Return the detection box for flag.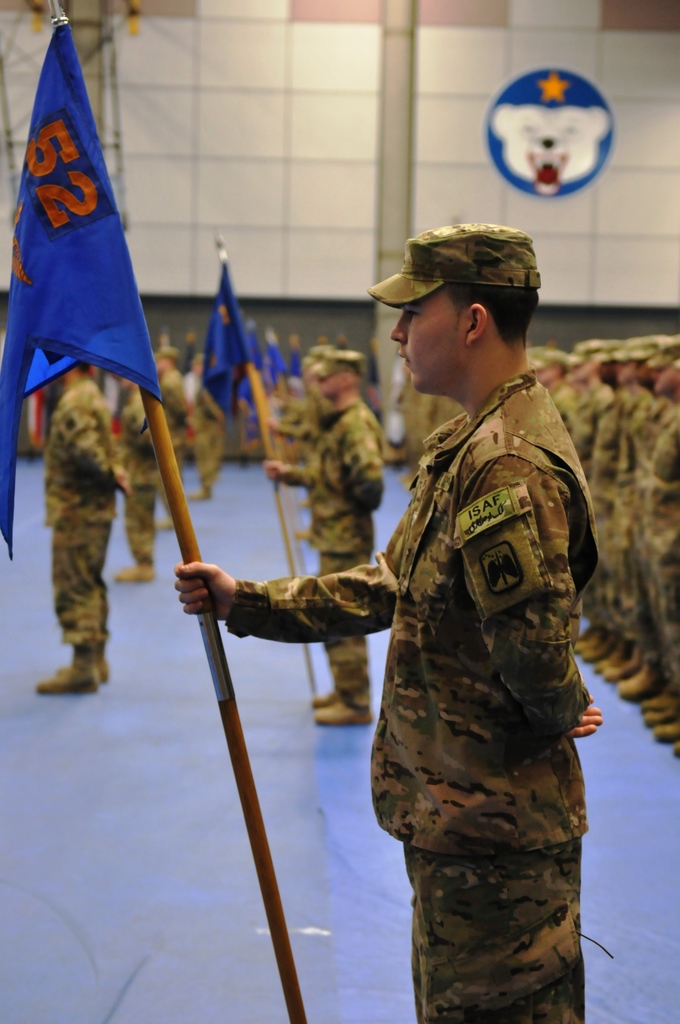
box=[198, 262, 247, 435].
